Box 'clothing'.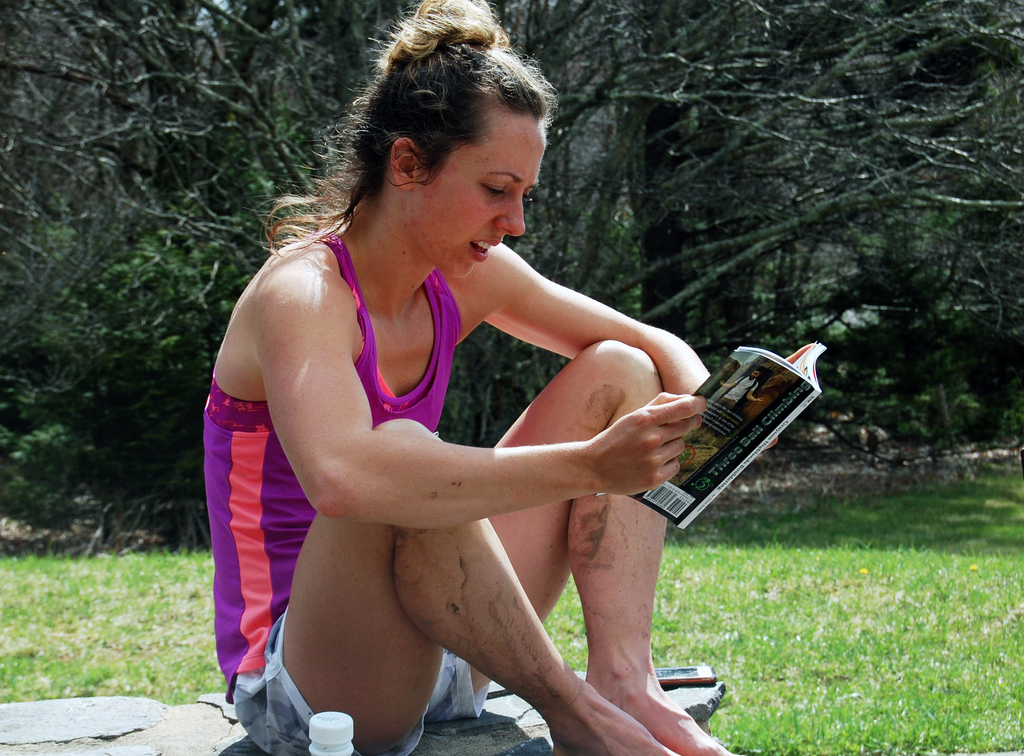
[211,207,490,688].
